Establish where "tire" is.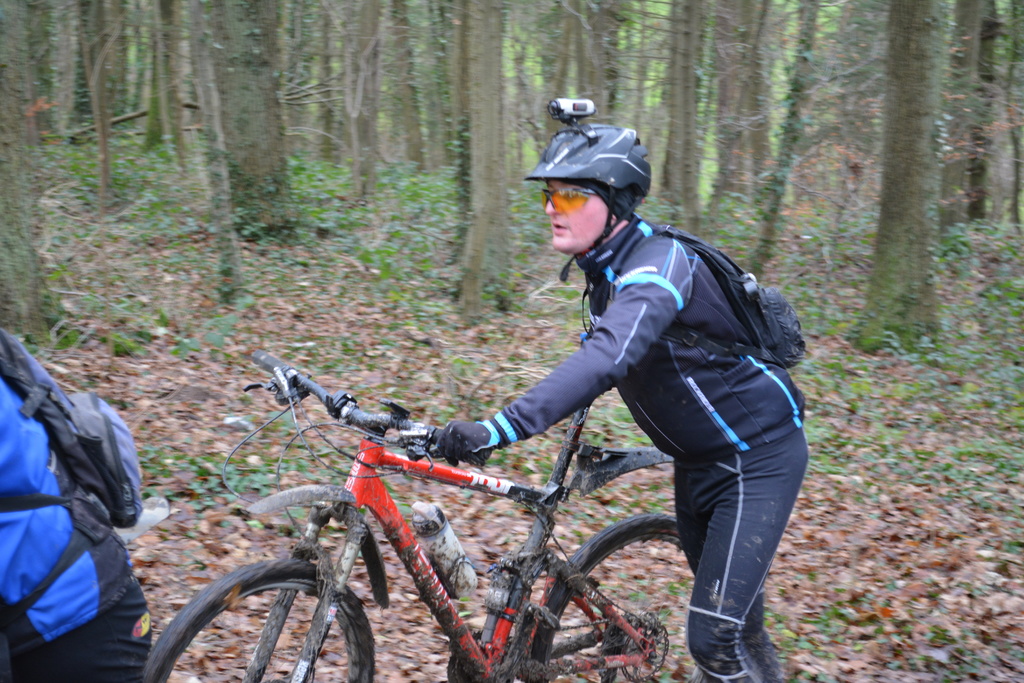
Established at [143,557,374,682].
